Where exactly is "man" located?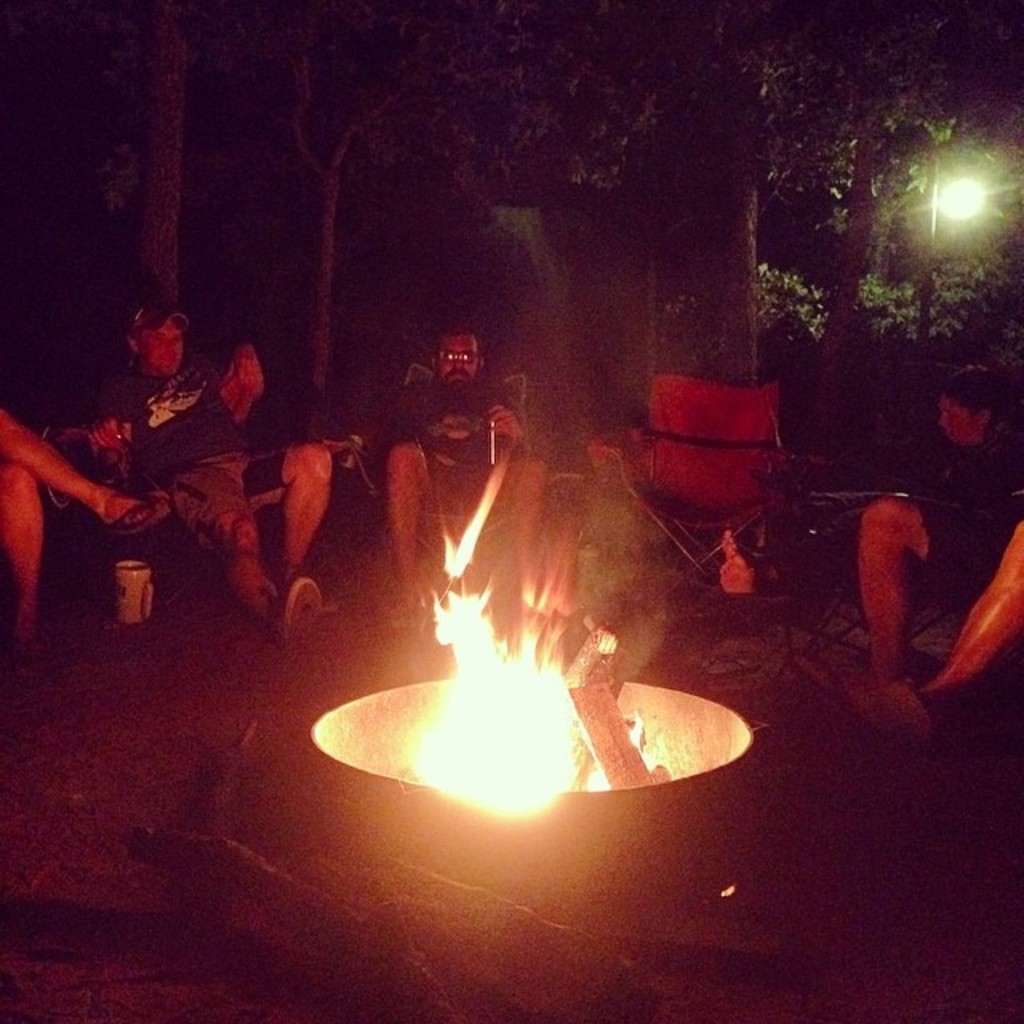
Its bounding box is (x1=347, y1=333, x2=550, y2=630).
